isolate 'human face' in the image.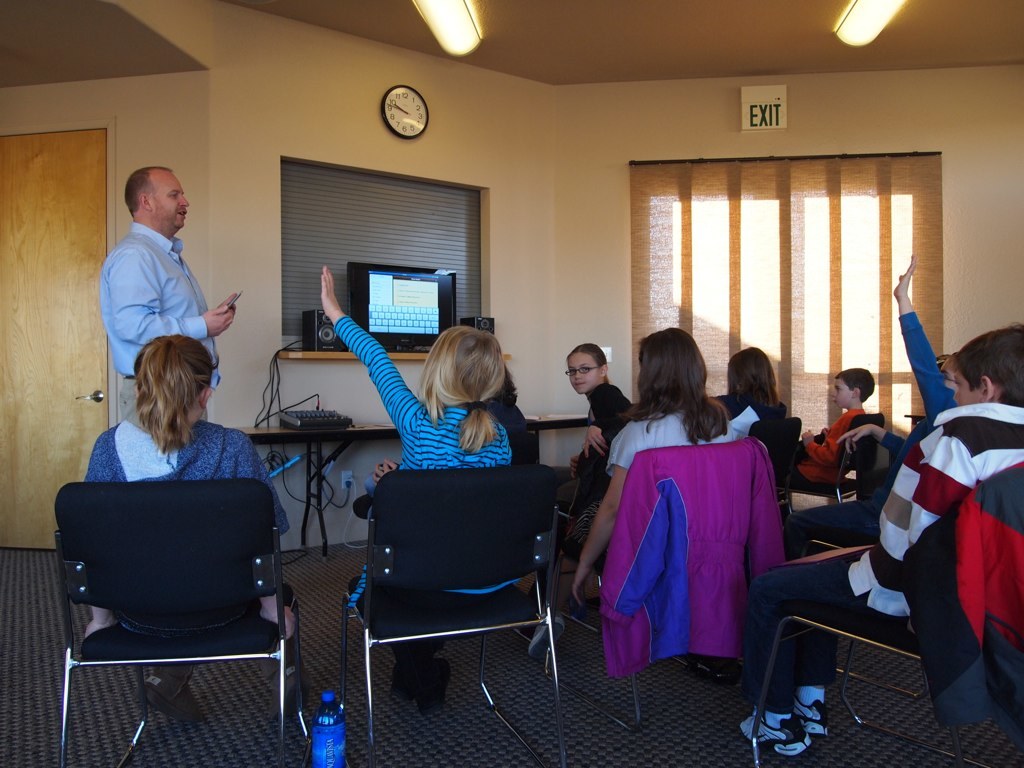
Isolated region: locate(154, 174, 190, 231).
